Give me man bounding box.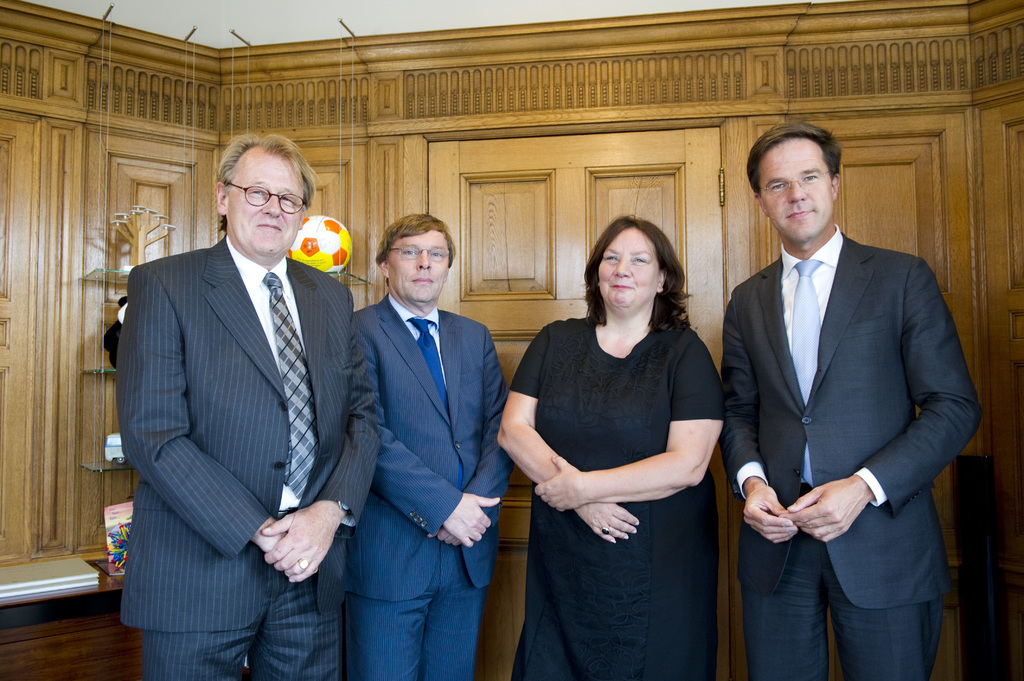
BBox(715, 70, 986, 680).
